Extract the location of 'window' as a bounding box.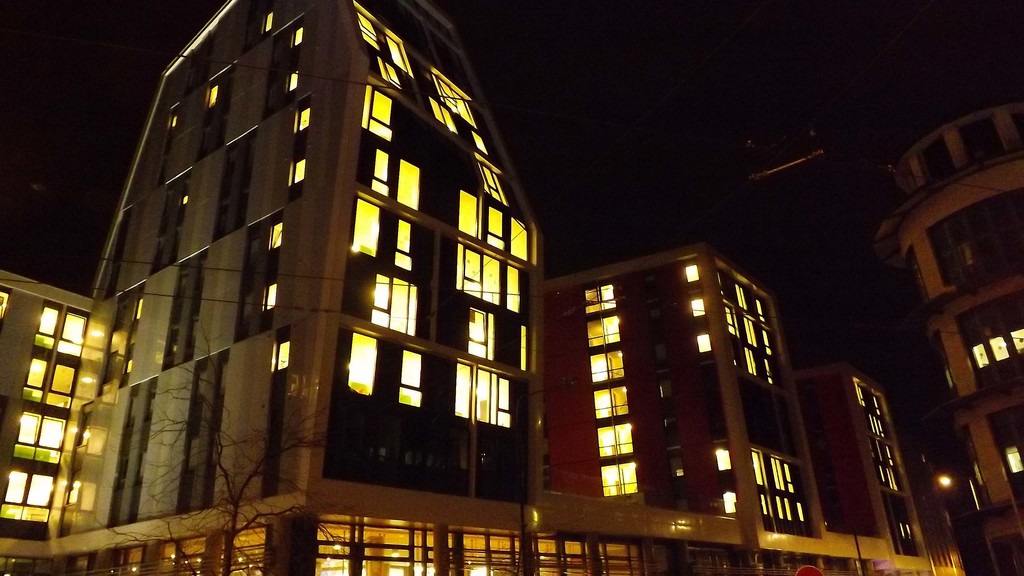
box=[723, 308, 740, 335].
